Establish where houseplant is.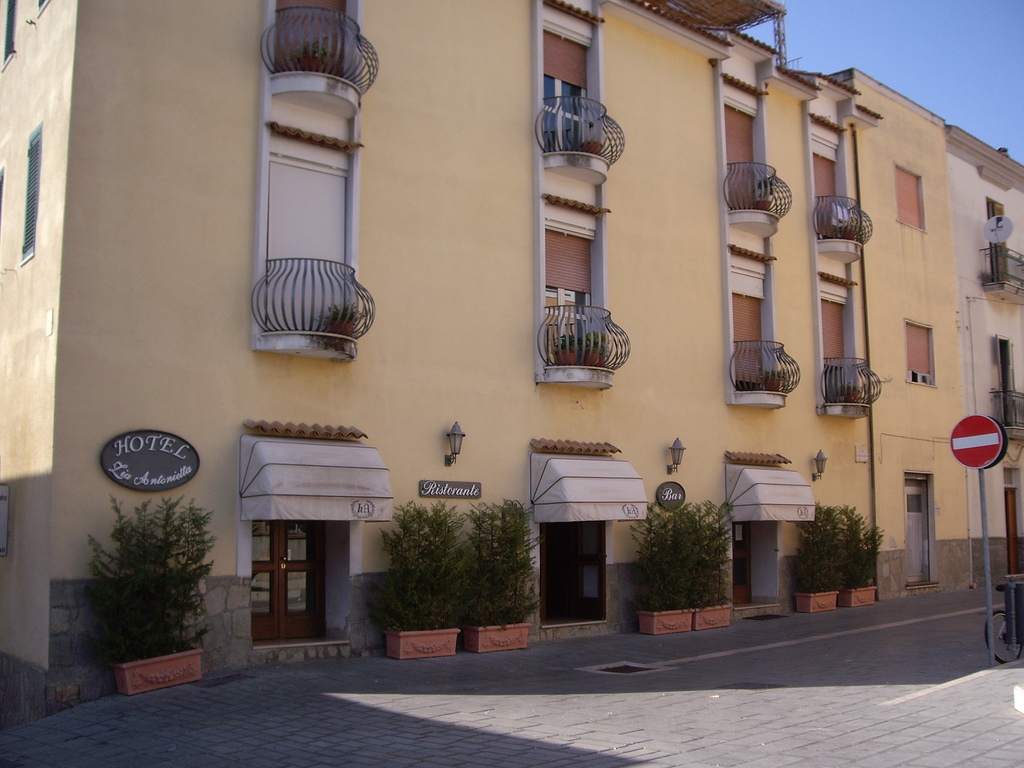
Established at [left=349, top=497, right=479, bottom=660].
